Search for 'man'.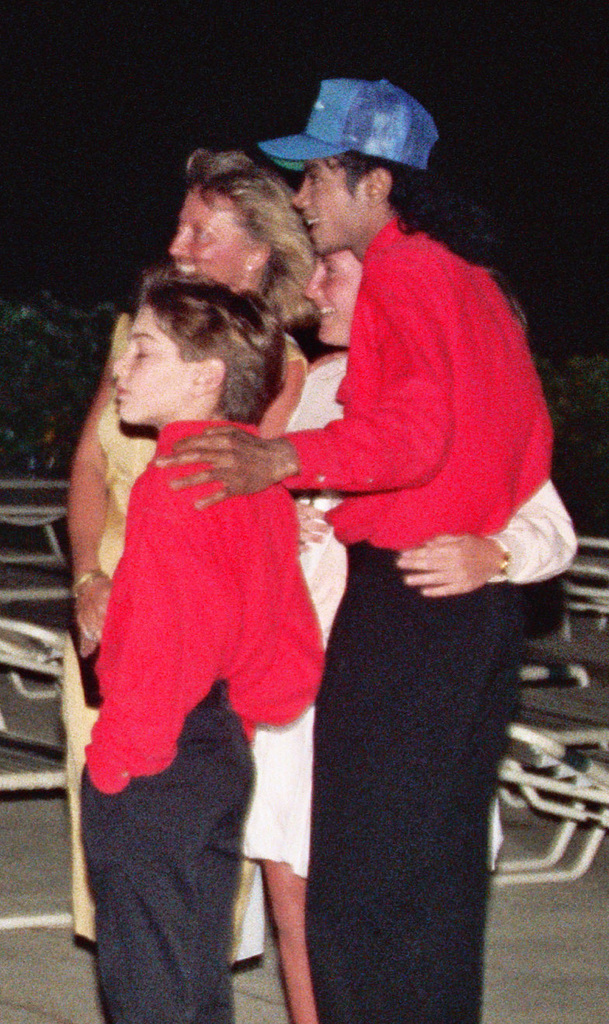
Found at bbox=(144, 69, 566, 1023).
